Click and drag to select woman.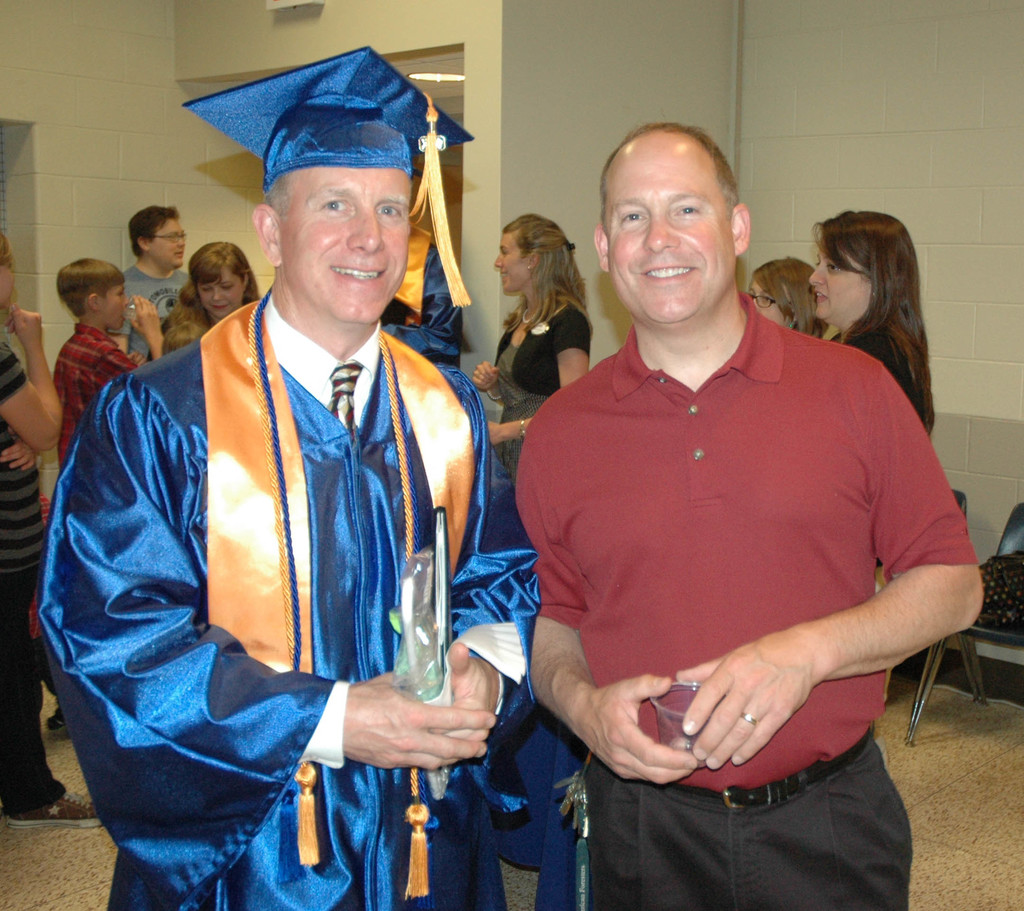
Selection: bbox=[468, 203, 596, 431].
